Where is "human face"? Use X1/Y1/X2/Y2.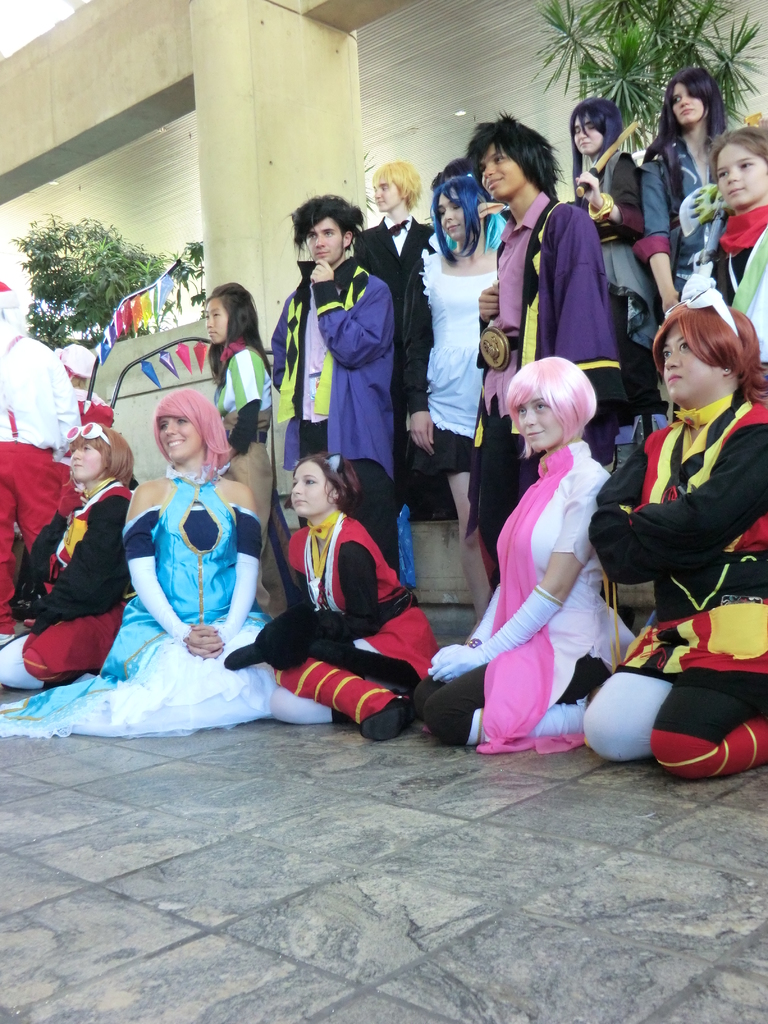
438/188/463/241.
